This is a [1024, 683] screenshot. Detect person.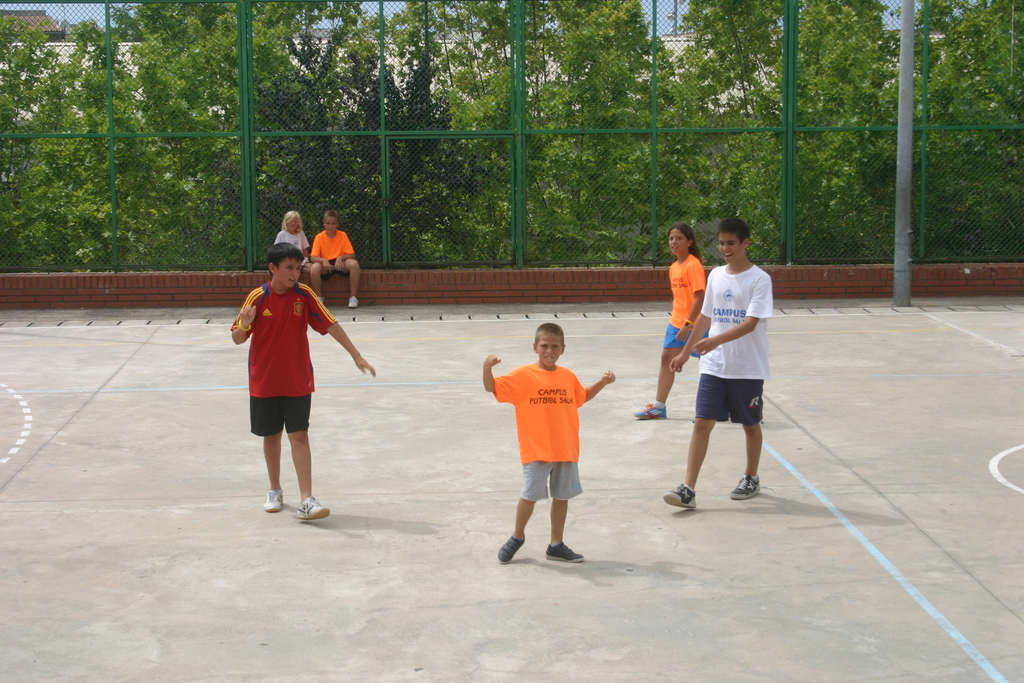
box=[310, 207, 362, 309].
